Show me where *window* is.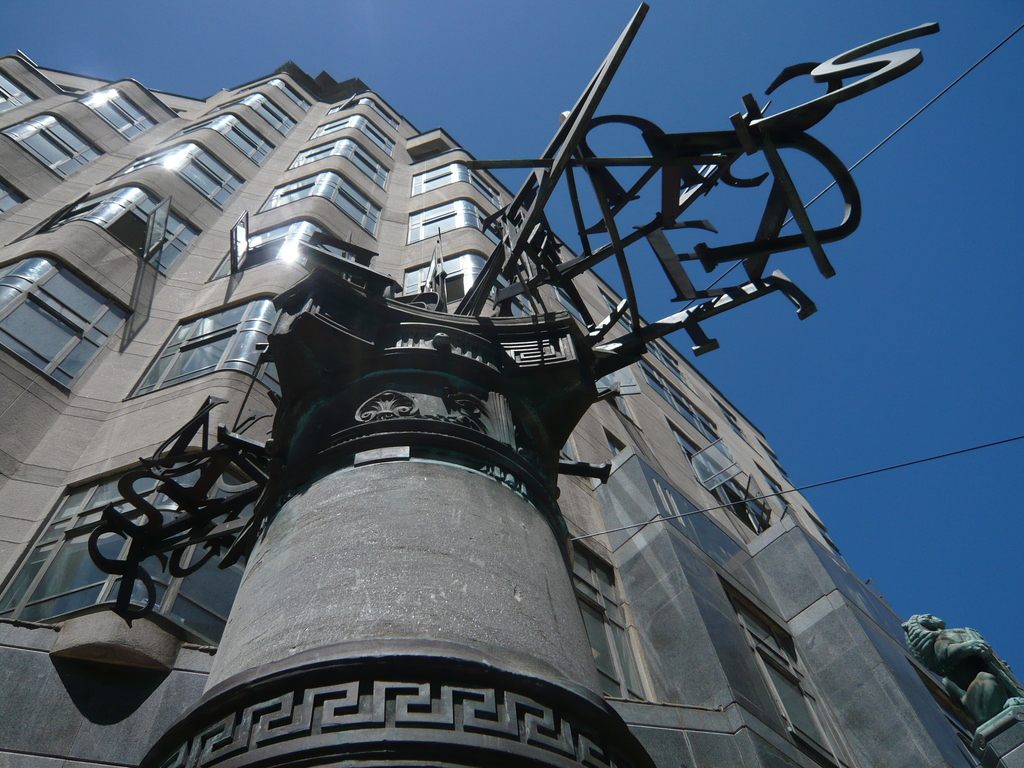
*window* is at locate(415, 179, 508, 198).
